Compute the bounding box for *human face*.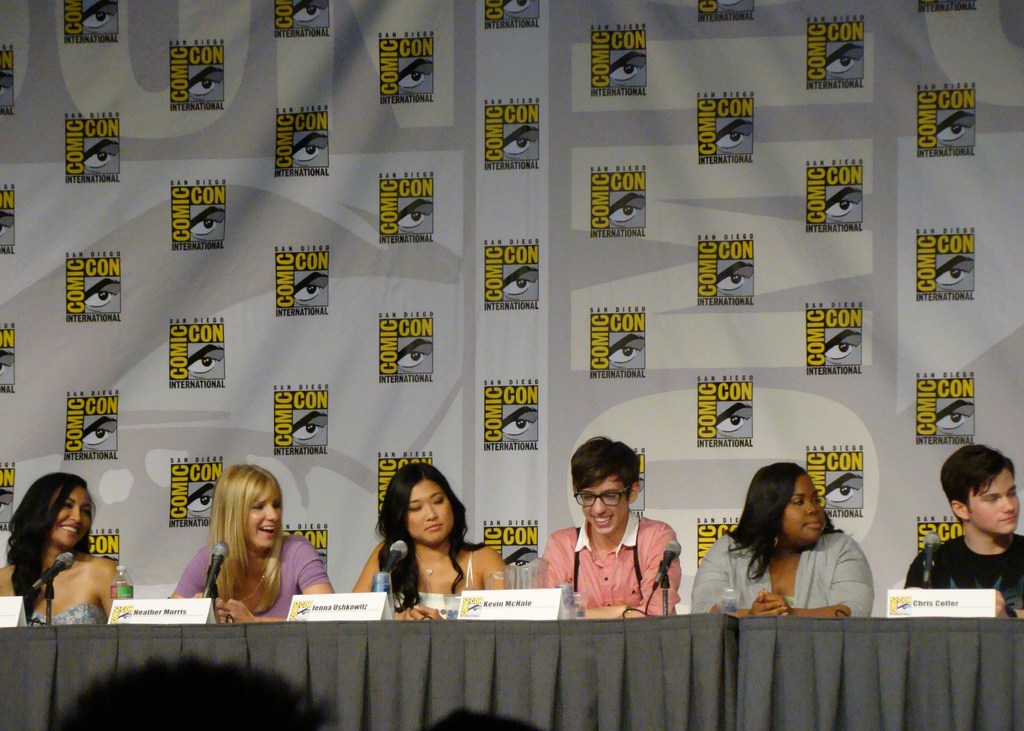
left=236, top=488, right=285, bottom=549.
